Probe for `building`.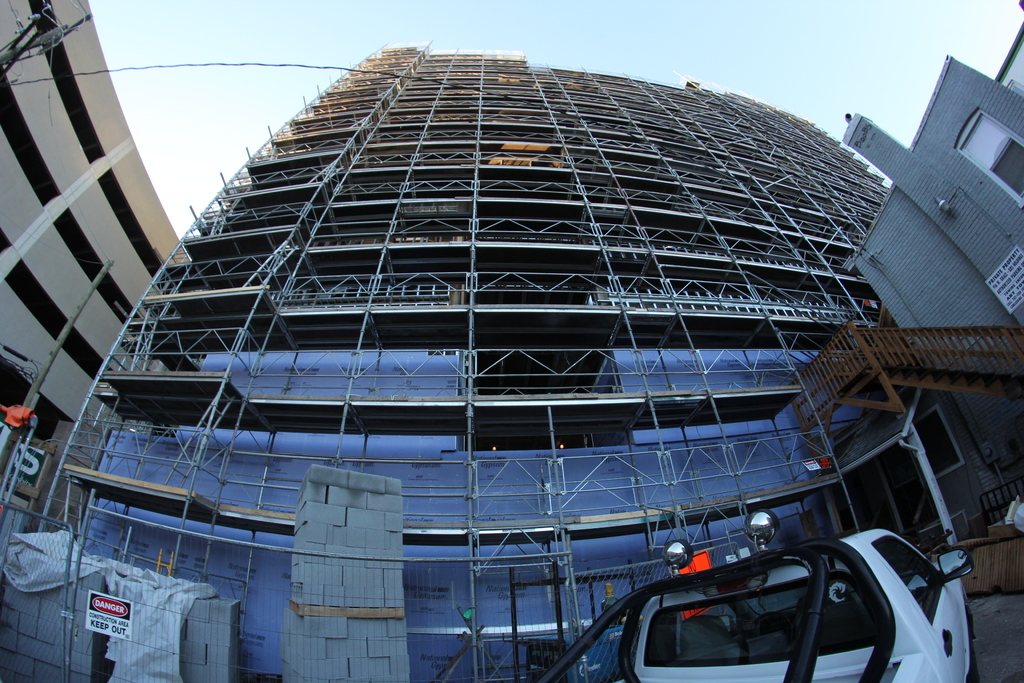
Probe result: left=843, top=0, right=1023, bottom=549.
